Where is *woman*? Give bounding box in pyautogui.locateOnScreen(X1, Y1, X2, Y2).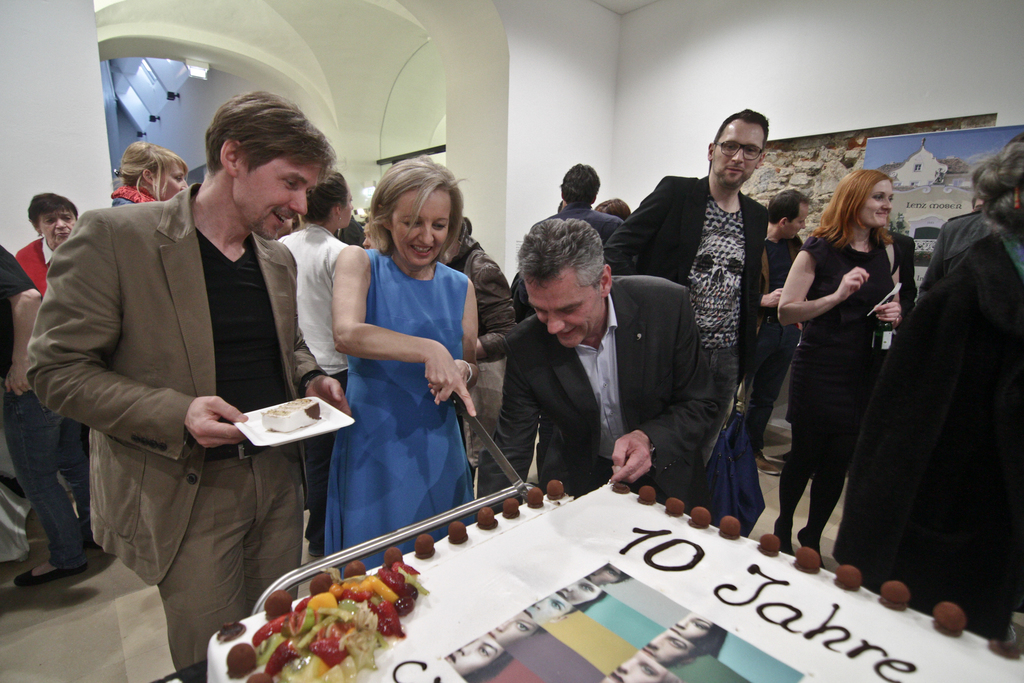
pyautogui.locateOnScreen(12, 192, 84, 293).
